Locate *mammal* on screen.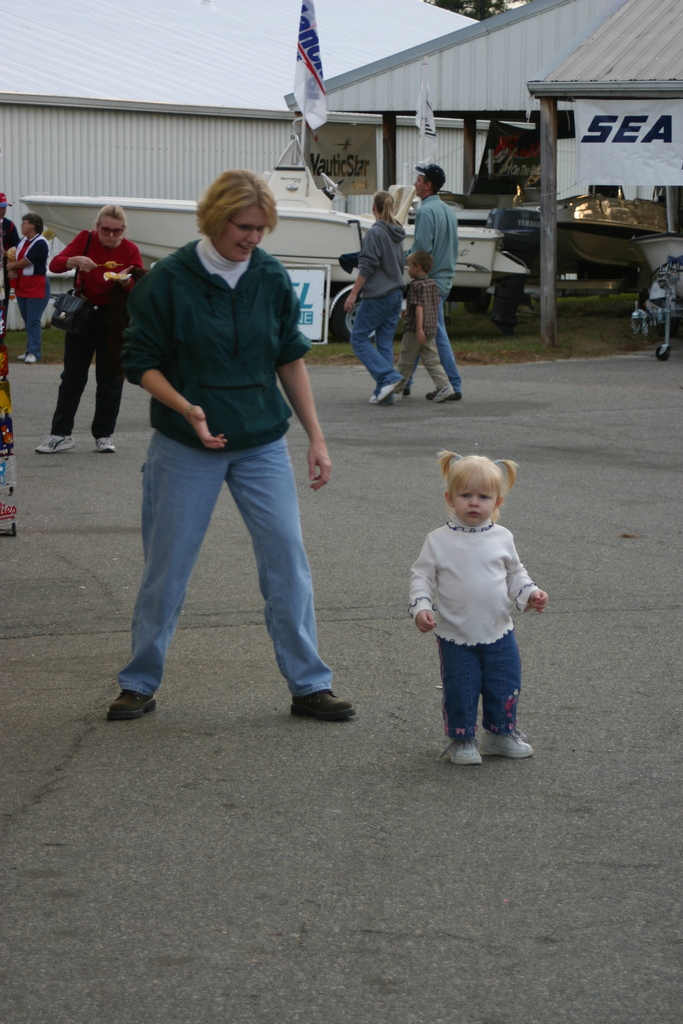
On screen at bbox(337, 188, 409, 405).
